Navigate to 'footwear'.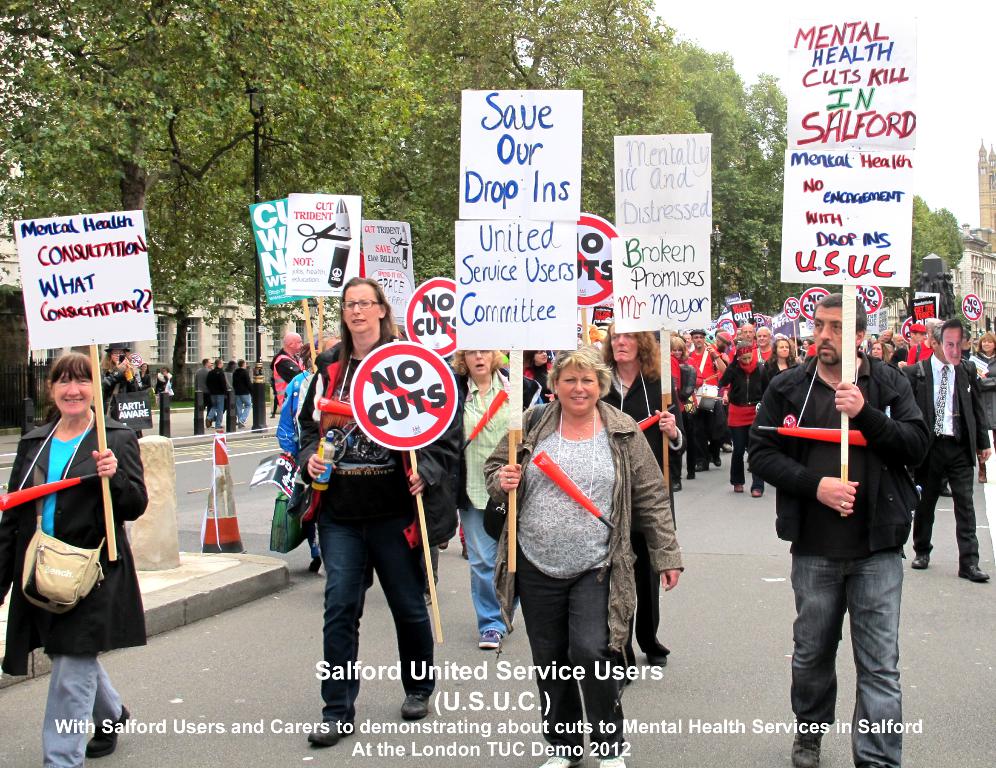
Navigation target: [x1=688, y1=457, x2=696, y2=475].
